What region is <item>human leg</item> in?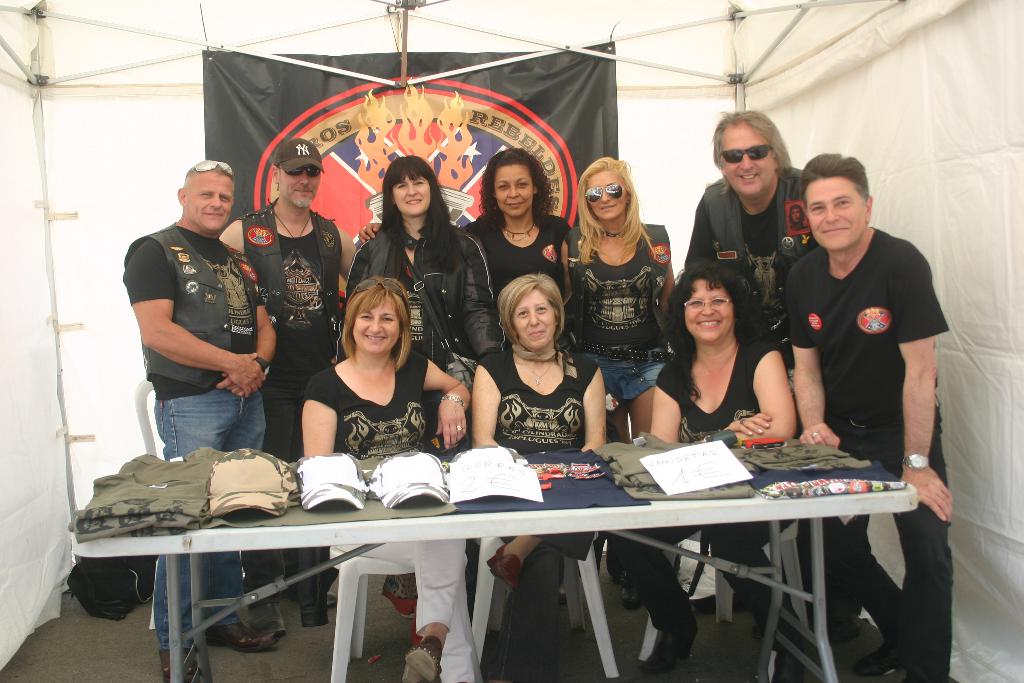
l=812, t=514, r=910, b=682.
